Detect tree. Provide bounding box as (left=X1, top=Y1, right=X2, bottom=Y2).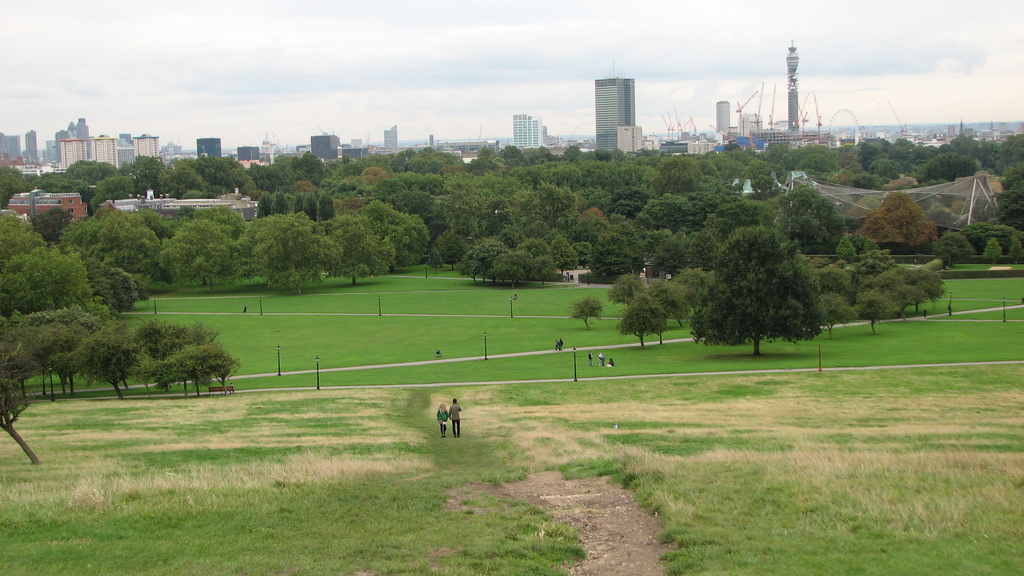
(left=5, top=304, right=100, bottom=332).
